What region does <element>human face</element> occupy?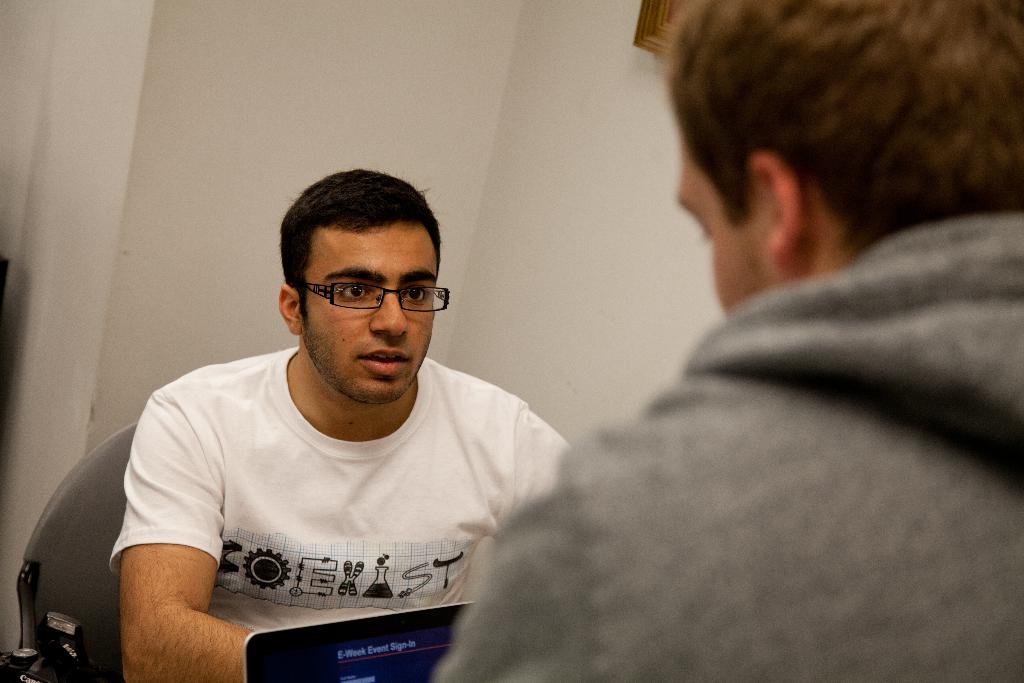
(308,225,442,402).
